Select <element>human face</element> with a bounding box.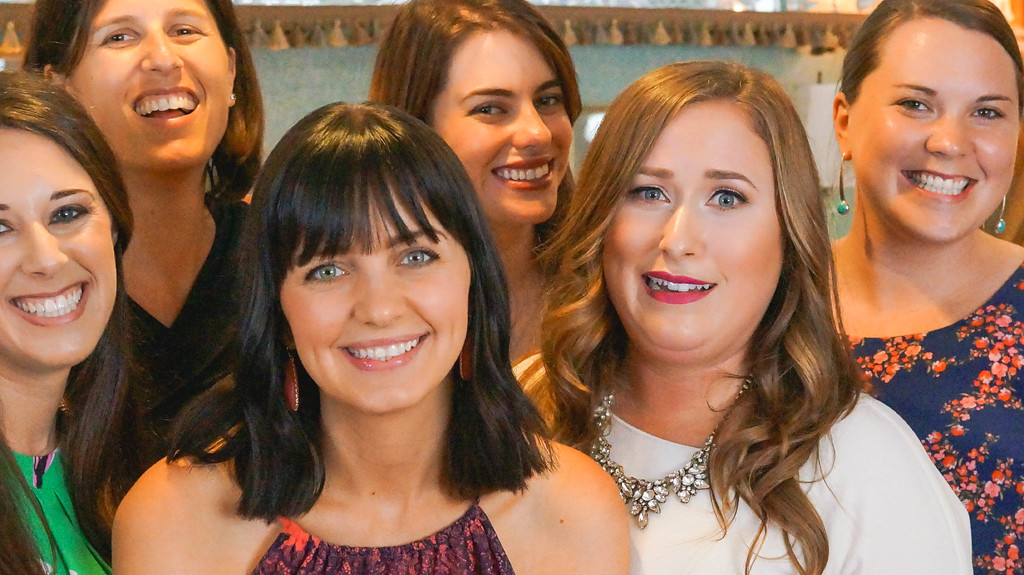
<region>420, 15, 582, 231</region>.
